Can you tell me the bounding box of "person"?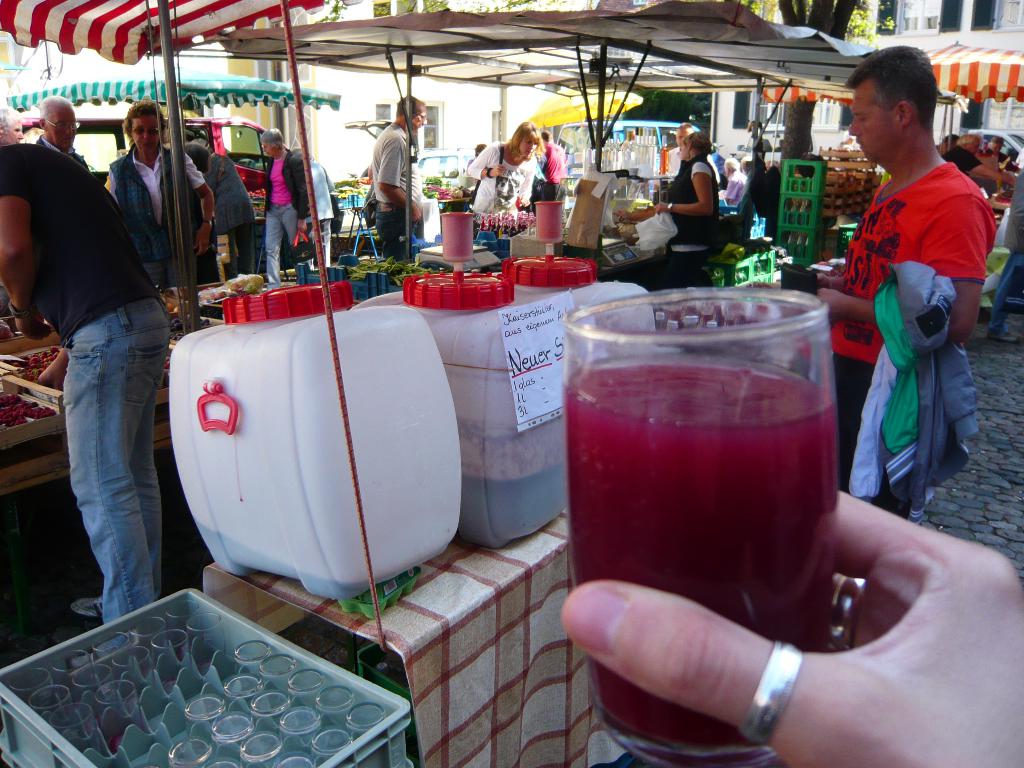
(199,150,259,274).
